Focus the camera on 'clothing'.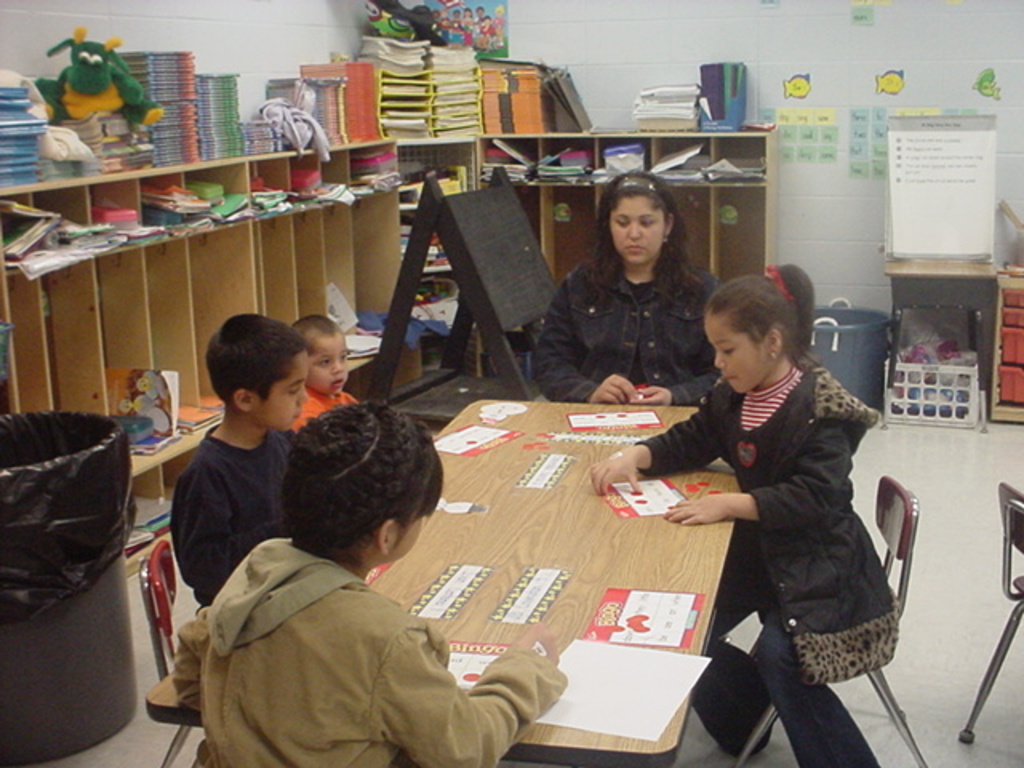
Focus region: box(648, 312, 918, 722).
